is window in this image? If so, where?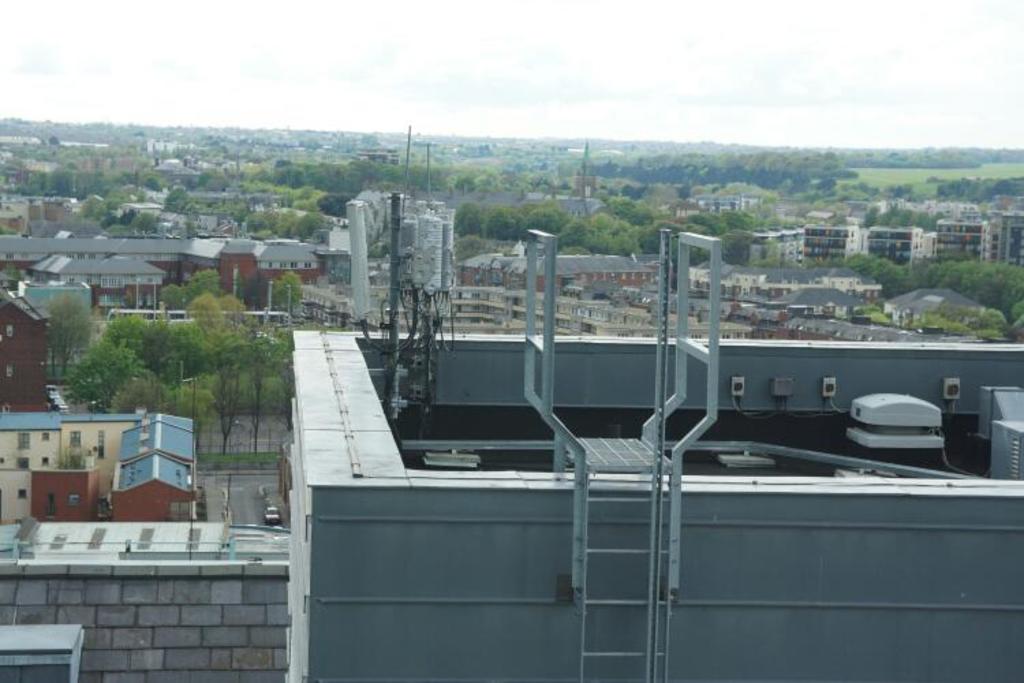
Yes, at bbox=[89, 253, 93, 257].
